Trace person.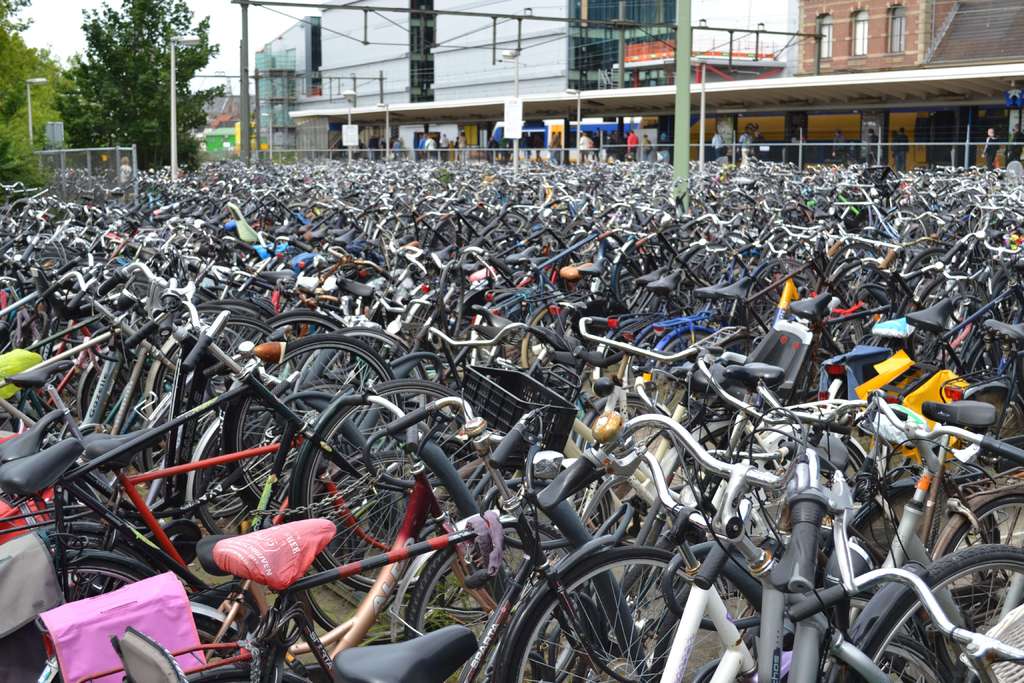
Traced to (485, 137, 500, 160).
